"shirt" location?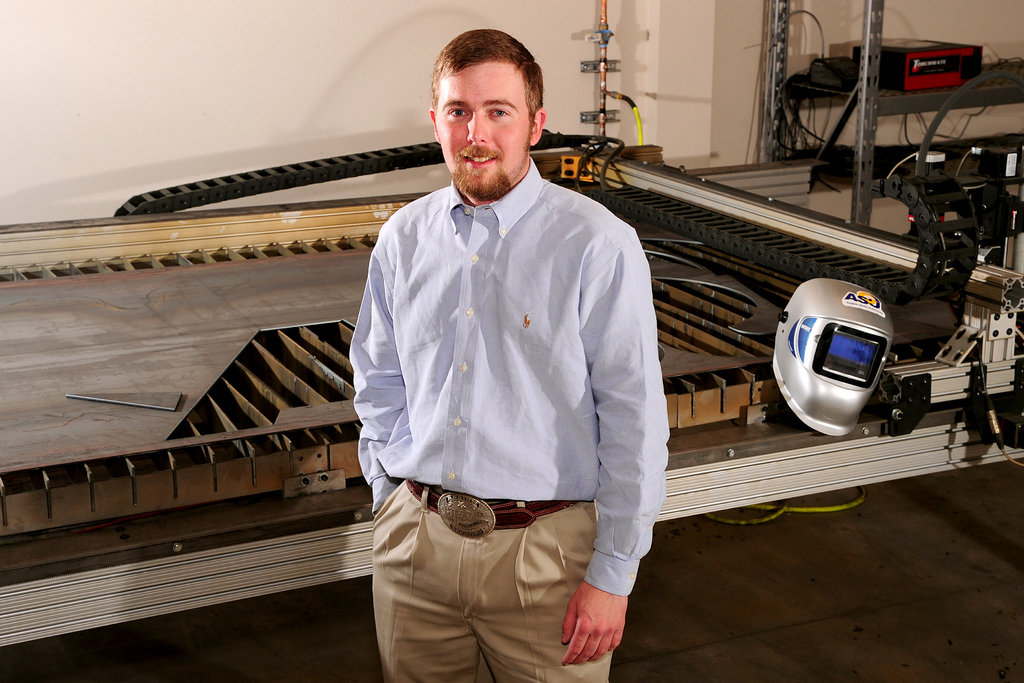
bbox=[353, 168, 651, 559]
